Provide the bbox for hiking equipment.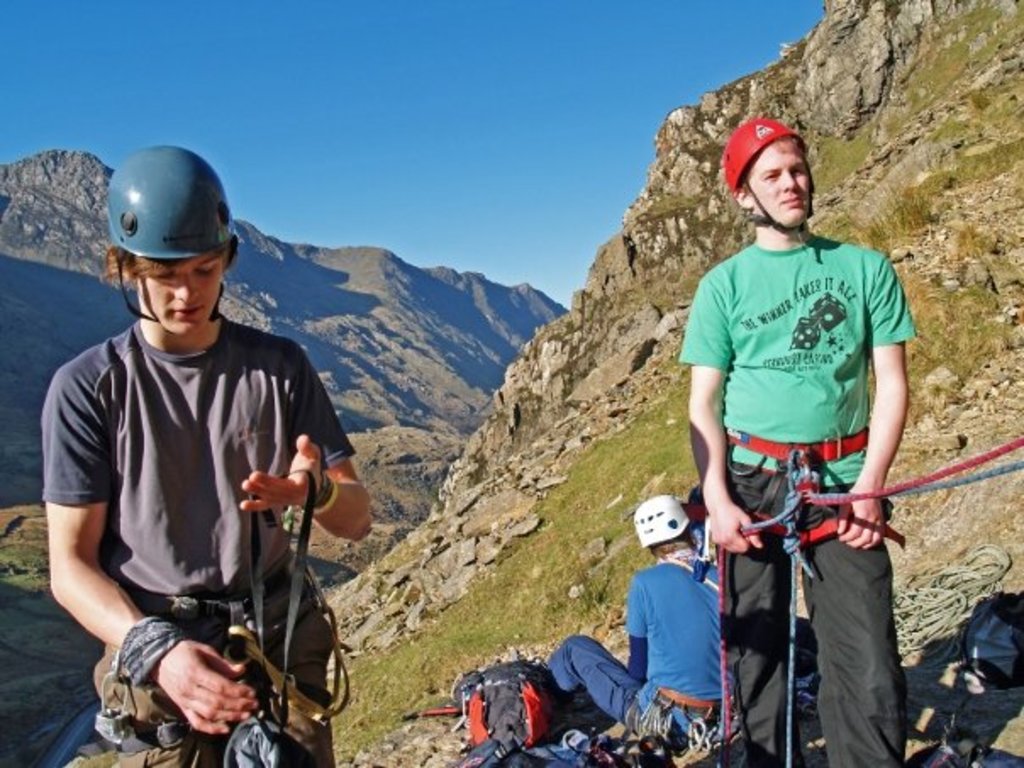
bbox=(614, 685, 732, 758).
